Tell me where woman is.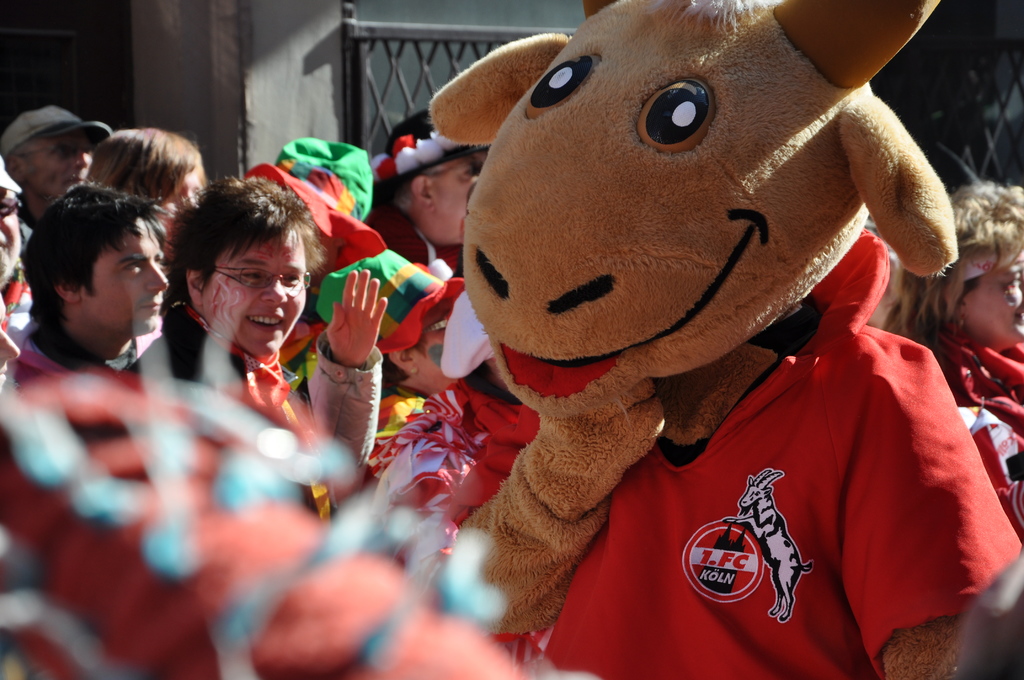
woman is at 135, 170, 385, 494.
